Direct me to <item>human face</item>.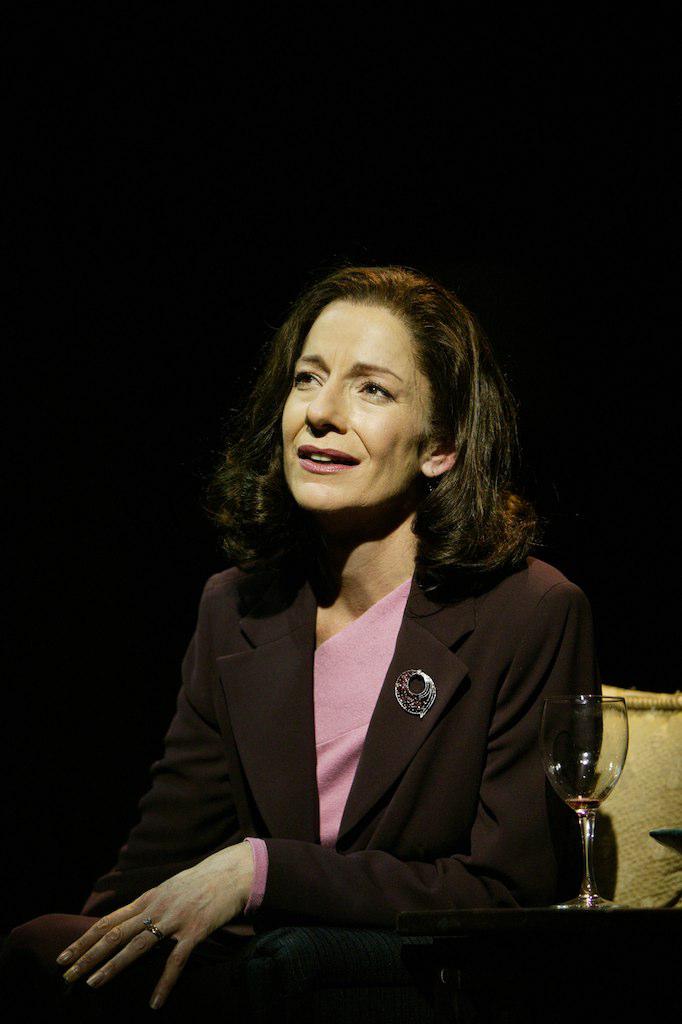
Direction: 283:305:429:505.
